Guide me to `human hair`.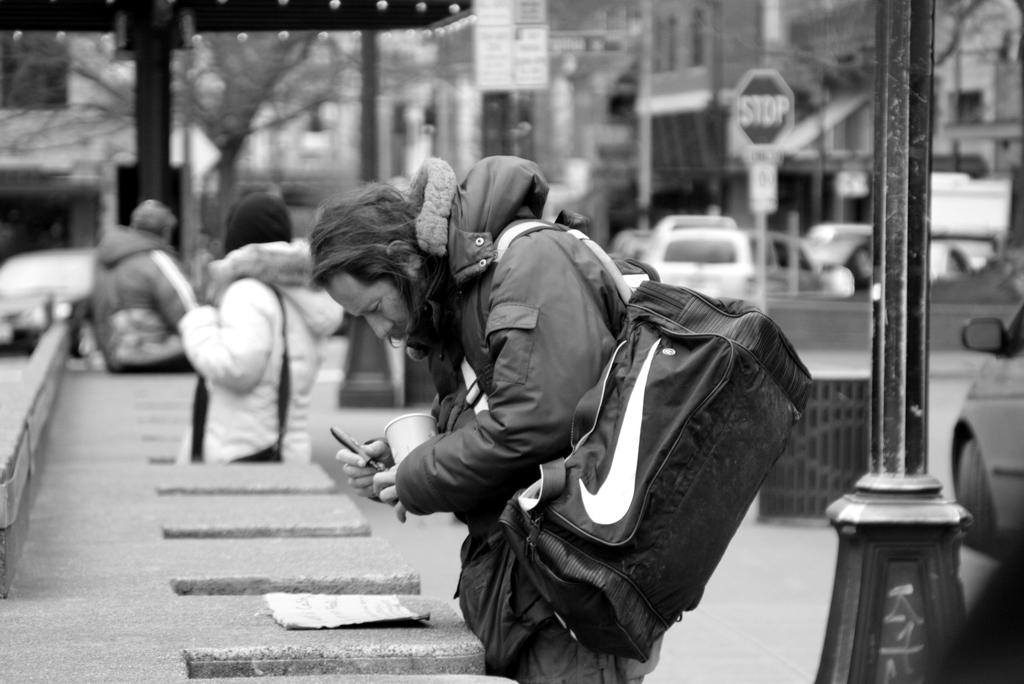
Guidance: bbox=[306, 176, 445, 352].
